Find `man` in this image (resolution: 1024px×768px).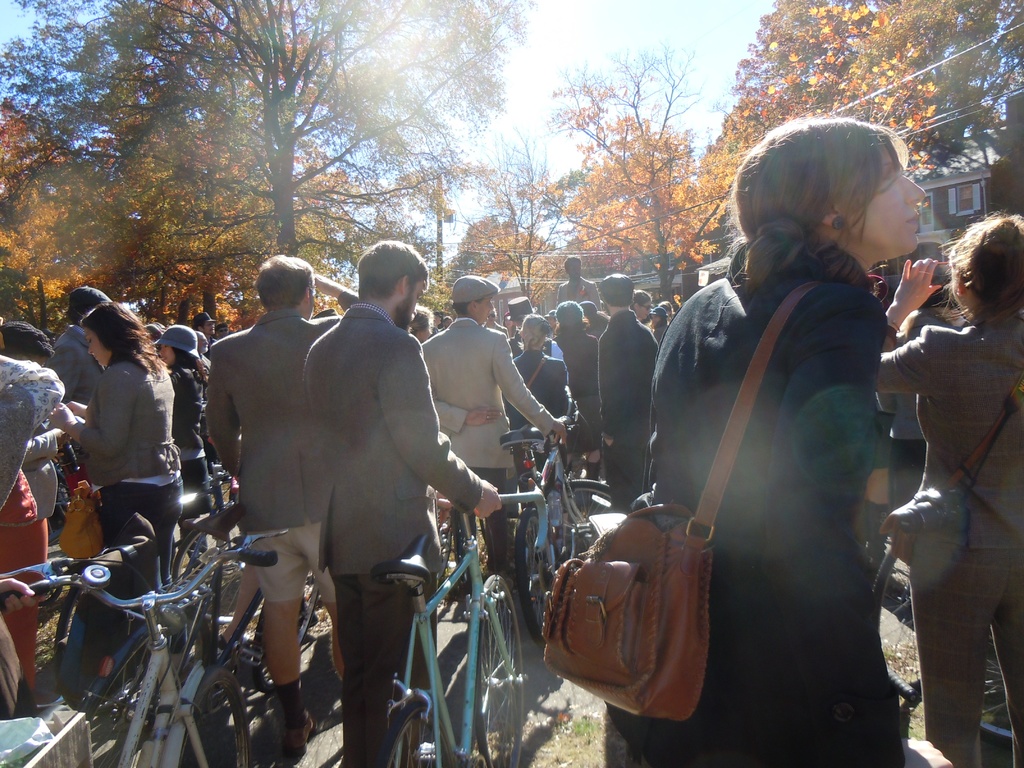
[left=42, top=285, right=116, bottom=404].
